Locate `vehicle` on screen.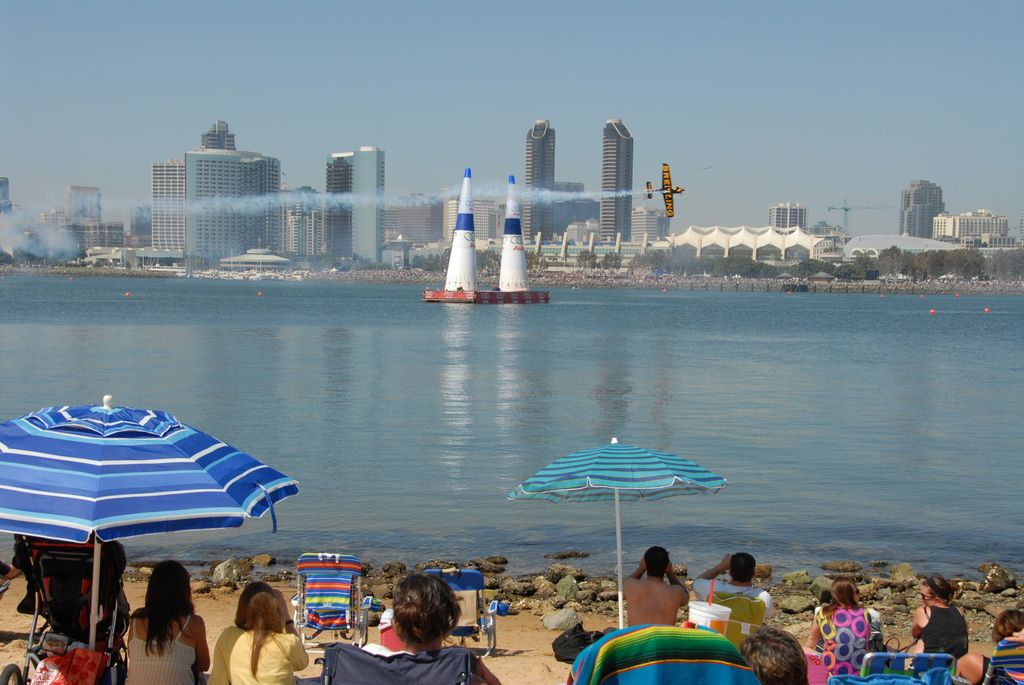
On screen at {"x1": 644, "y1": 162, "x2": 686, "y2": 220}.
